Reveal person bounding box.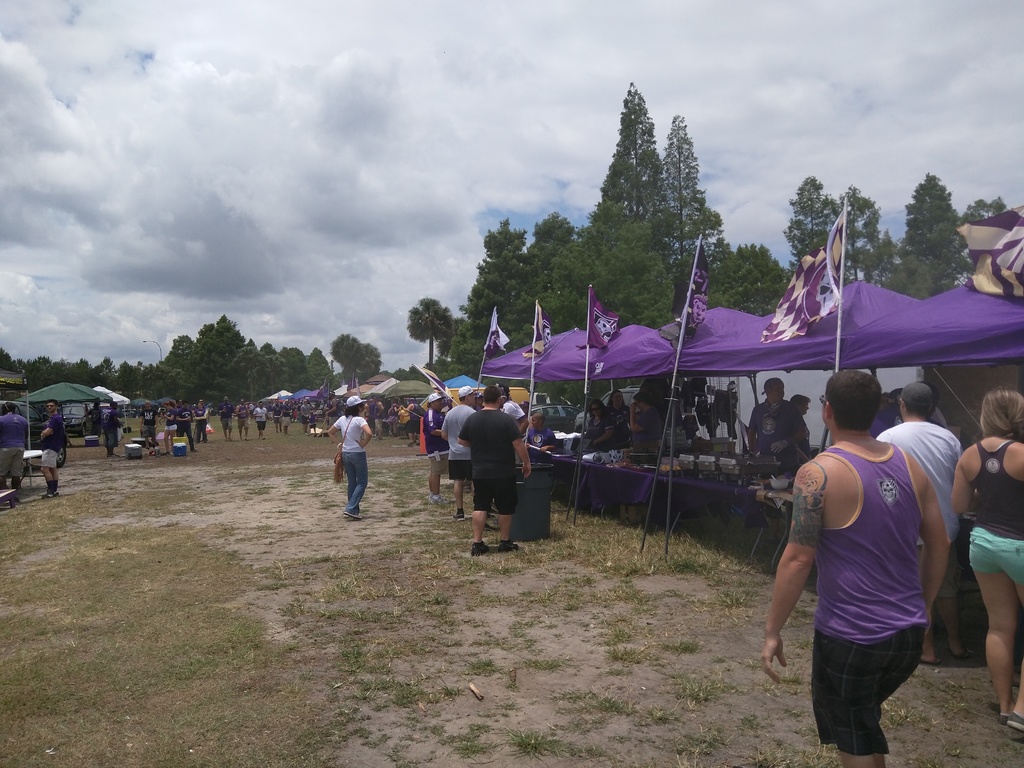
Revealed: select_region(326, 406, 373, 529).
